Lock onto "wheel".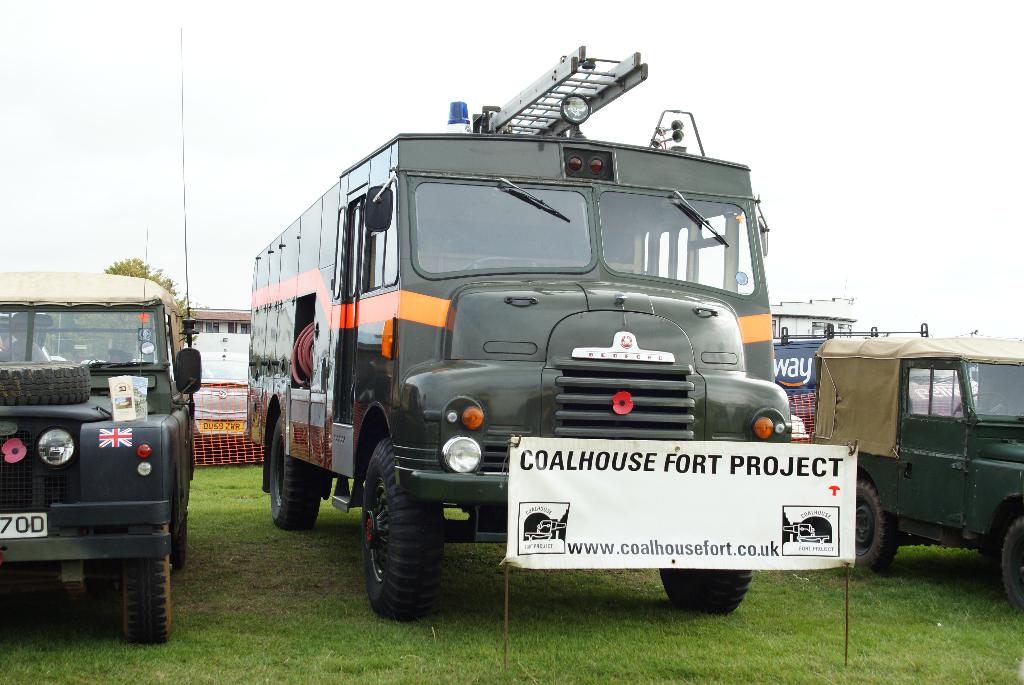
Locked: [119,520,175,646].
